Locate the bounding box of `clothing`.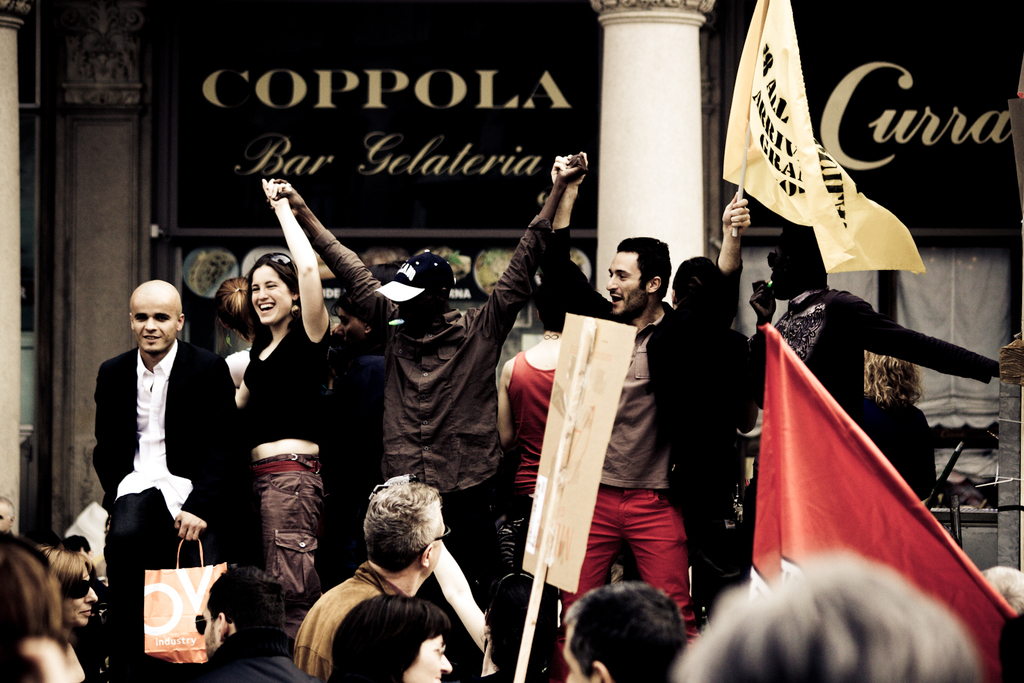
Bounding box: box(504, 346, 575, 536).
